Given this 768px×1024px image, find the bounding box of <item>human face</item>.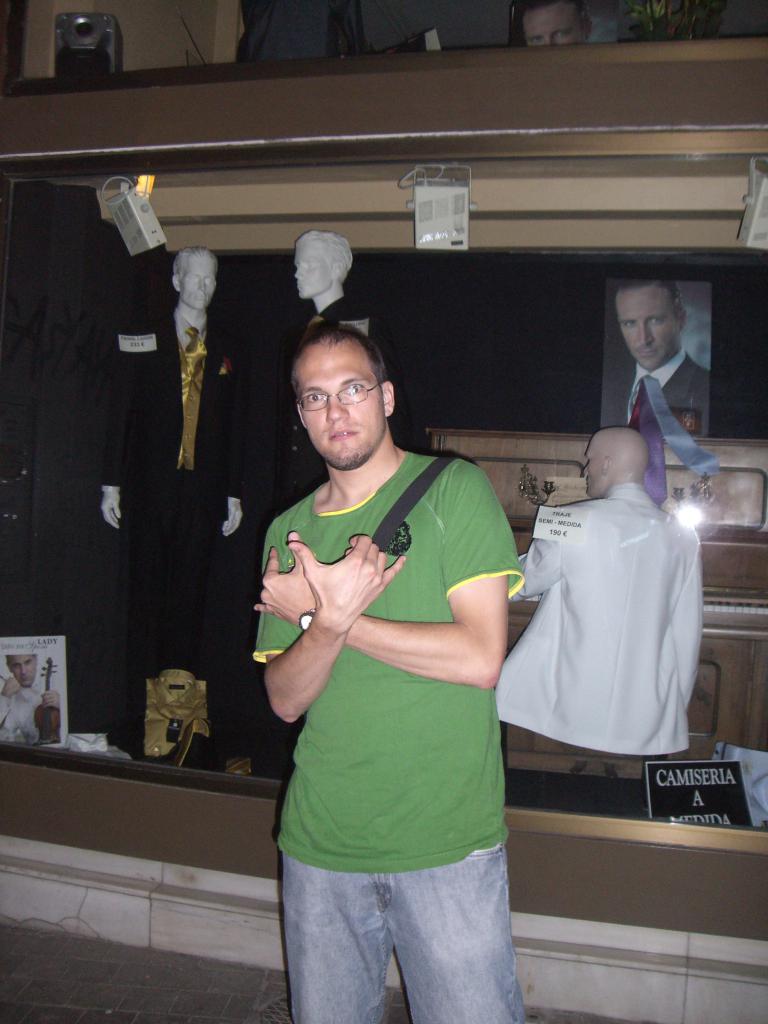
[left=184, top=262, right=213, bottom=307].
